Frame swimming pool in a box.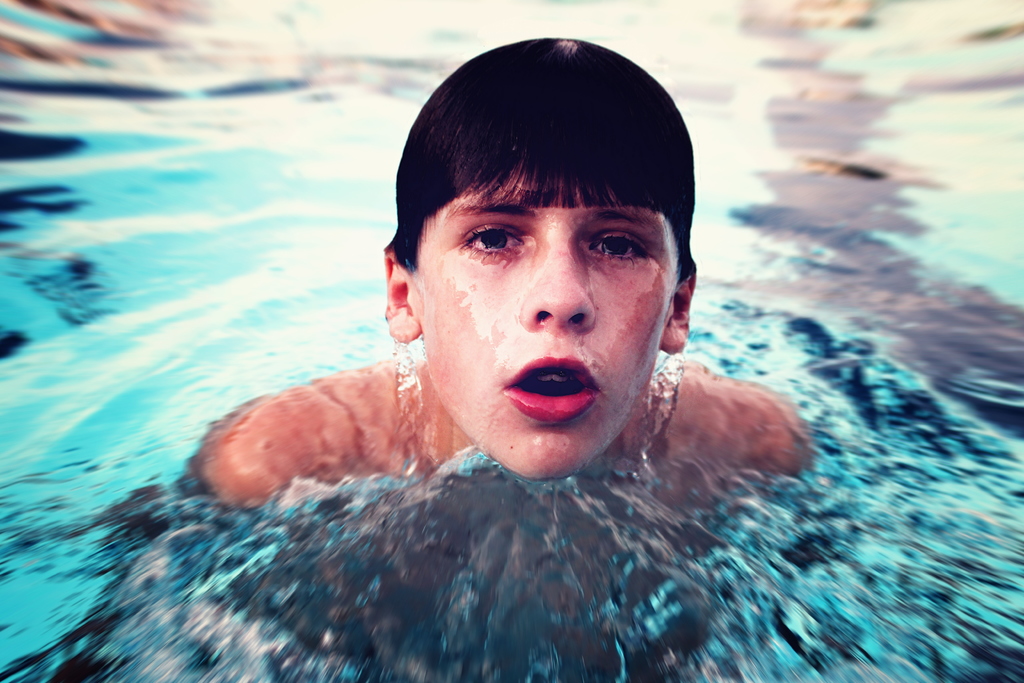
(left=0, top=0, right=1023, bottom=682).
